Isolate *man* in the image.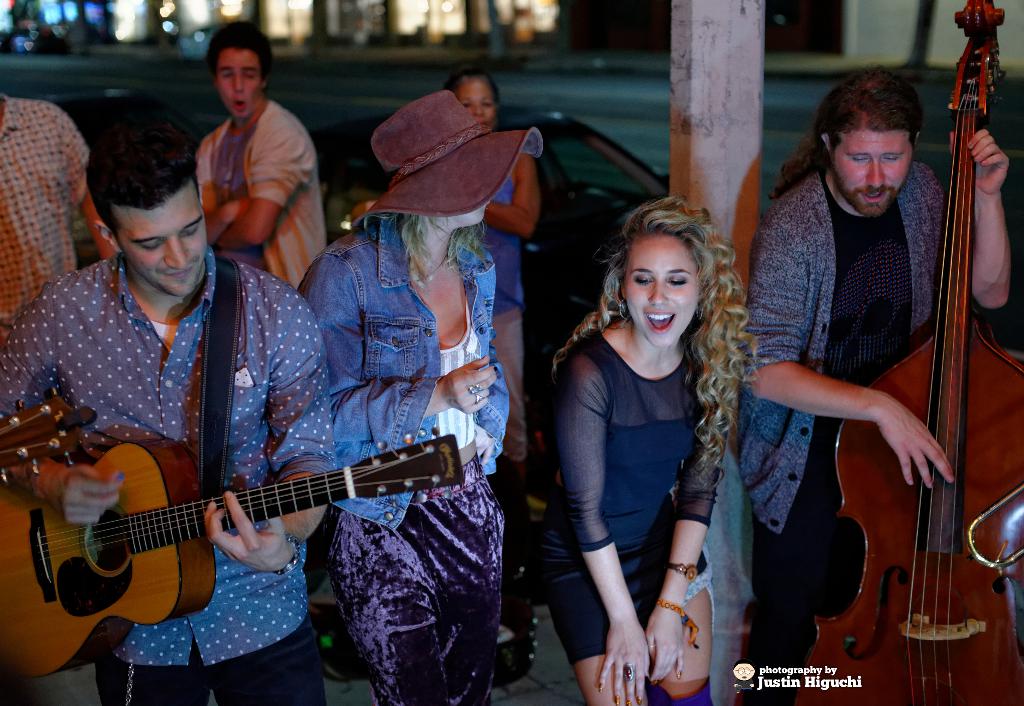
Isolated region: <region>0, 122, 335, 705</region>.
